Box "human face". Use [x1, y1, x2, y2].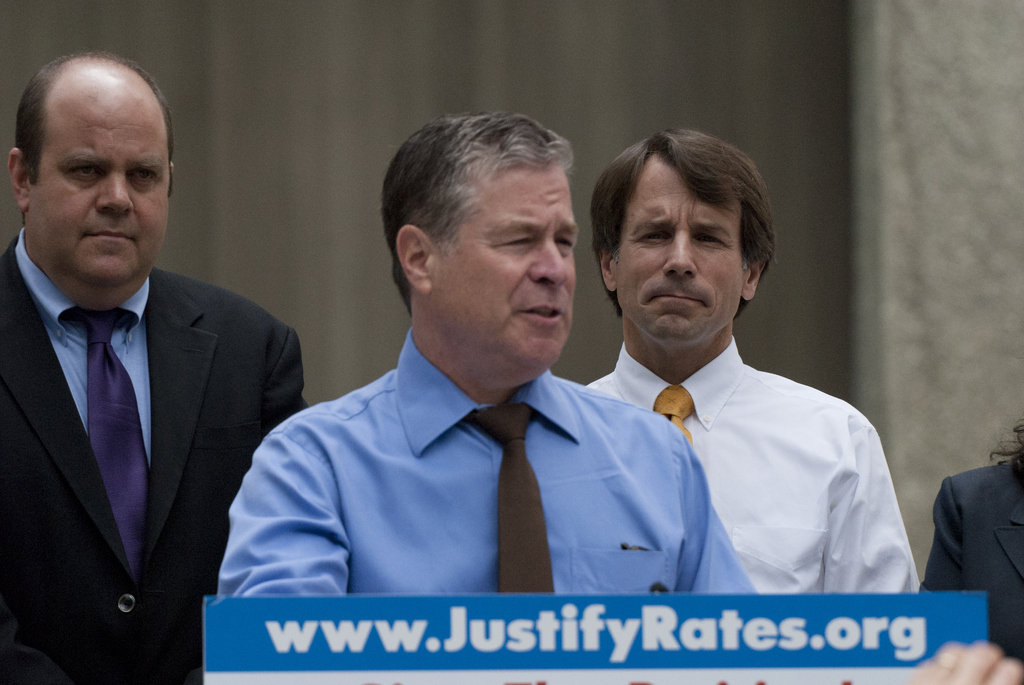
[618, 176, 744, 345].
